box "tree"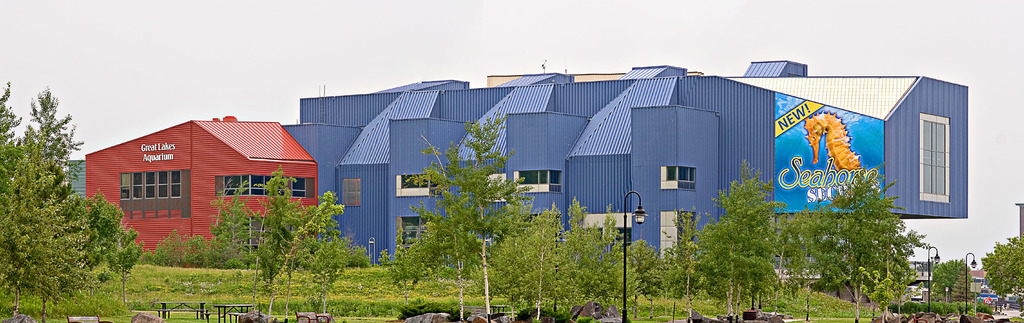
x1=0, y1=70, x2=21, y2=175
